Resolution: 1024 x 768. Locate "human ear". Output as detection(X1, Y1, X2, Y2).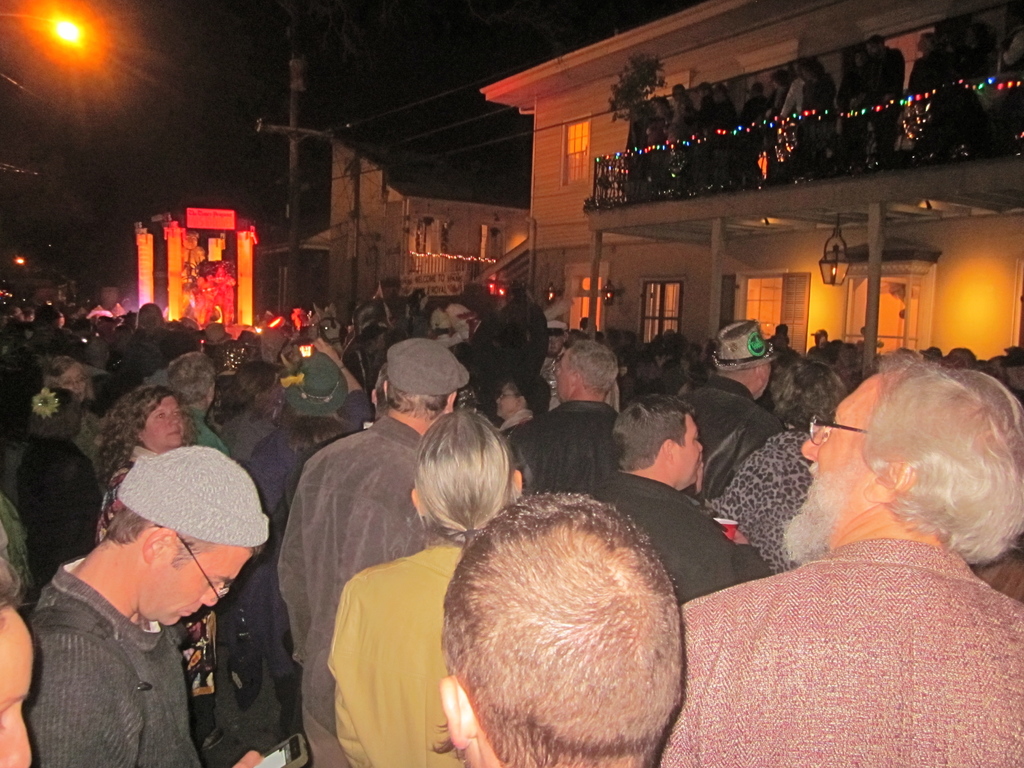
detection(662, 438, 673, 465).
